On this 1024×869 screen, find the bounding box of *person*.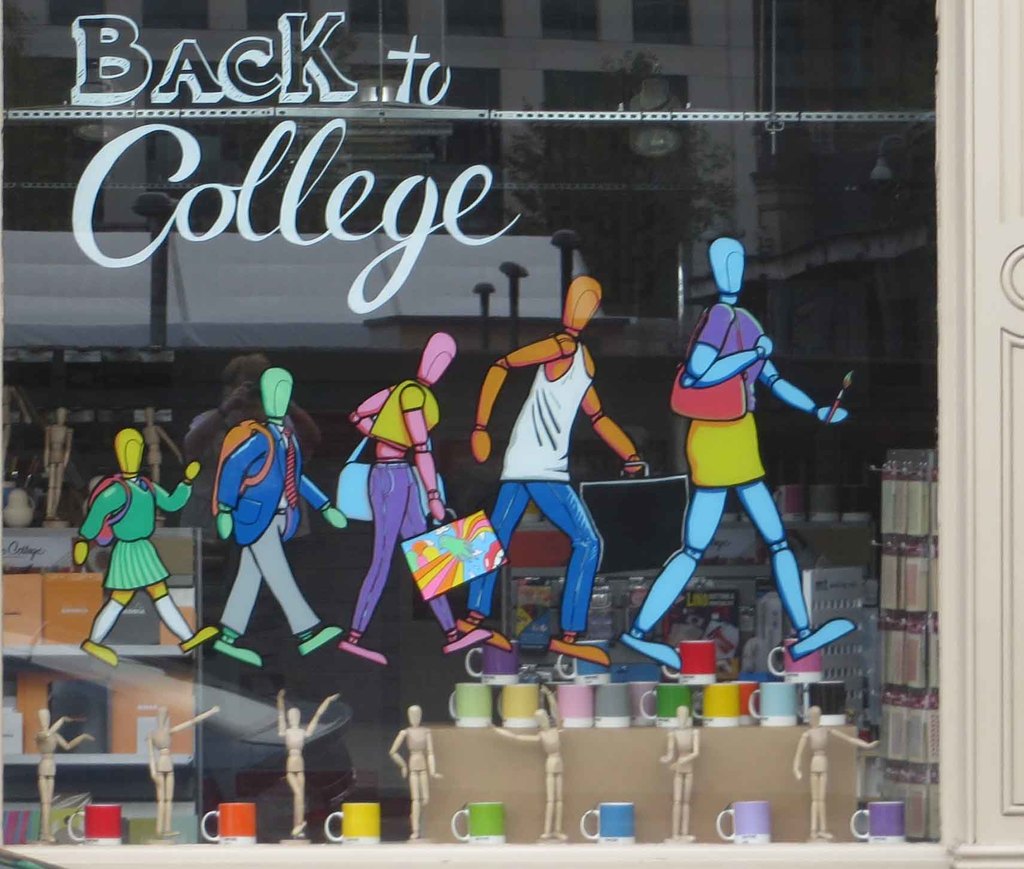
Bounding box: <box>339,329,492,656</box>.
